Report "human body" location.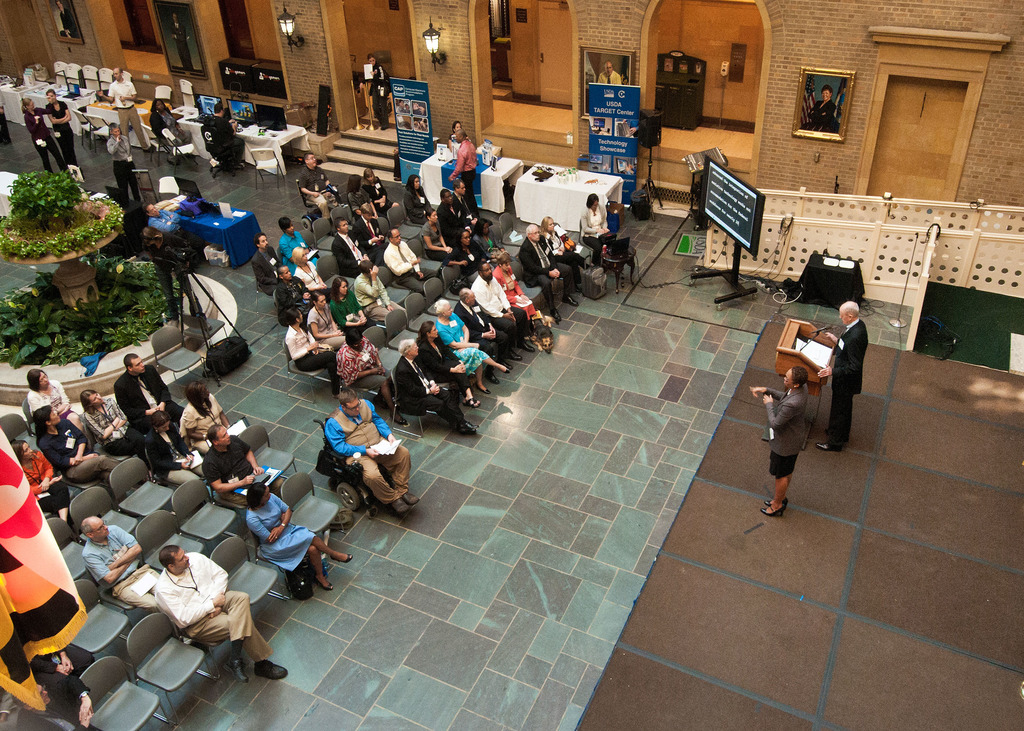
Report: <region>456, 282, 497, 341</region>.
